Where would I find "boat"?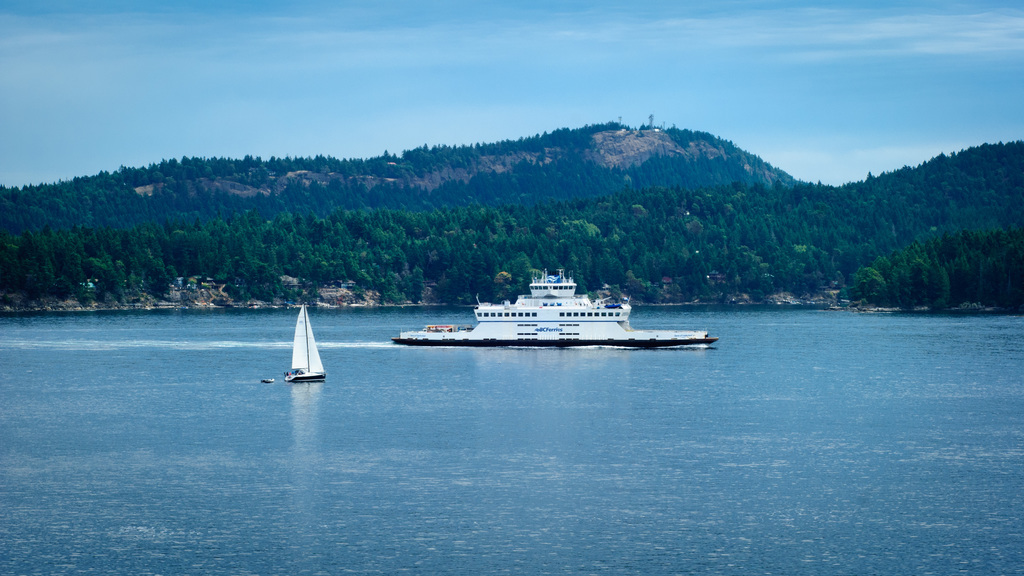
At rect(284, 303, 328, 385).
